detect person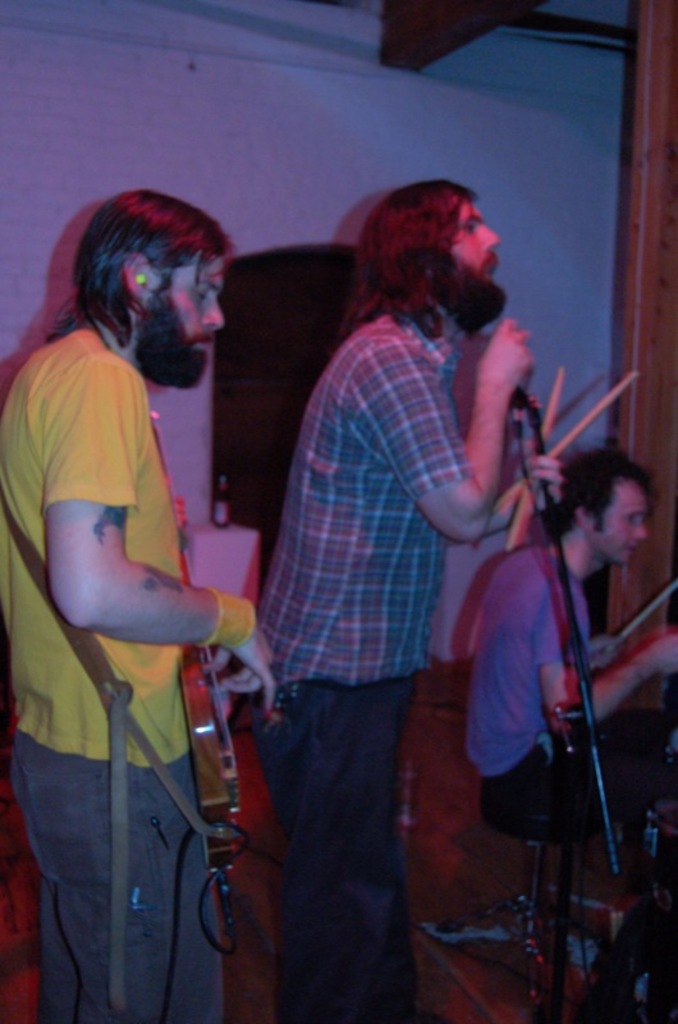
bbox=(253, 180, 560, 1023)
